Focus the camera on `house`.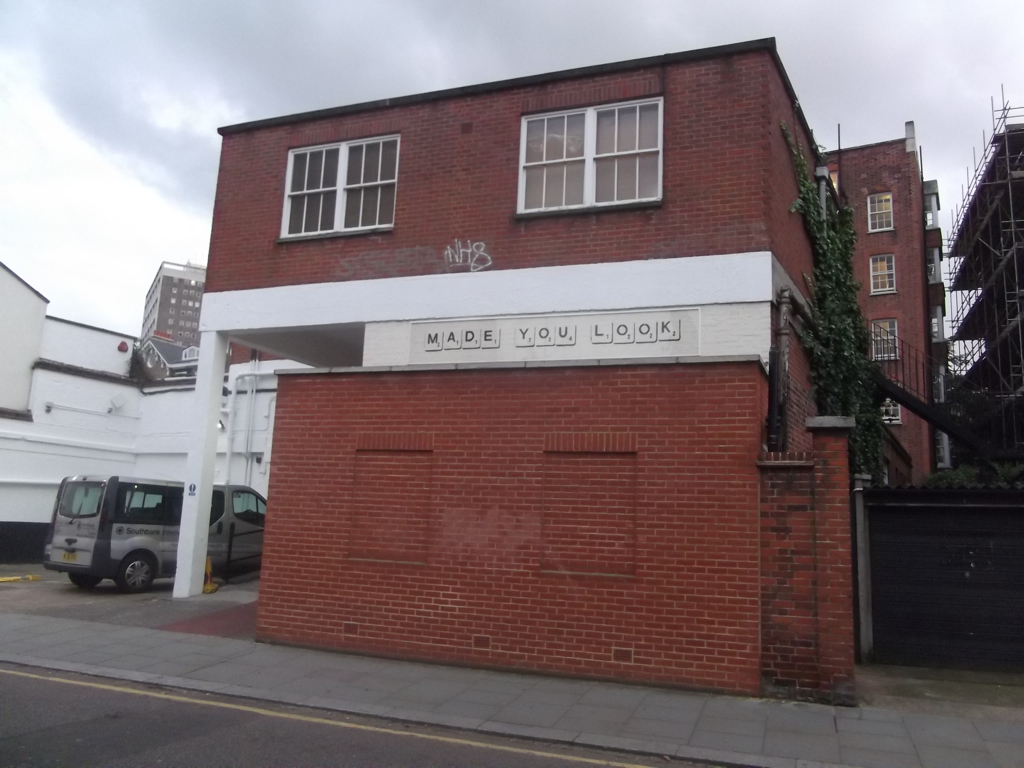
Focus region: Rect(172, 33, 944, 711).
